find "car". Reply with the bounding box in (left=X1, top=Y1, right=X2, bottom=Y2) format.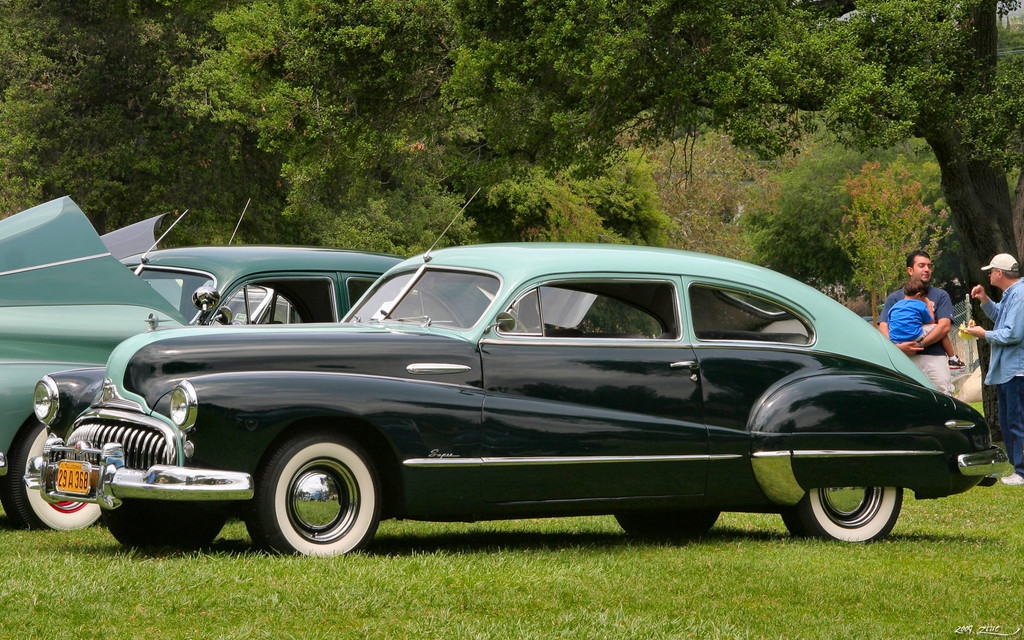
(left=98, top=211, right=301, bottom=325).
